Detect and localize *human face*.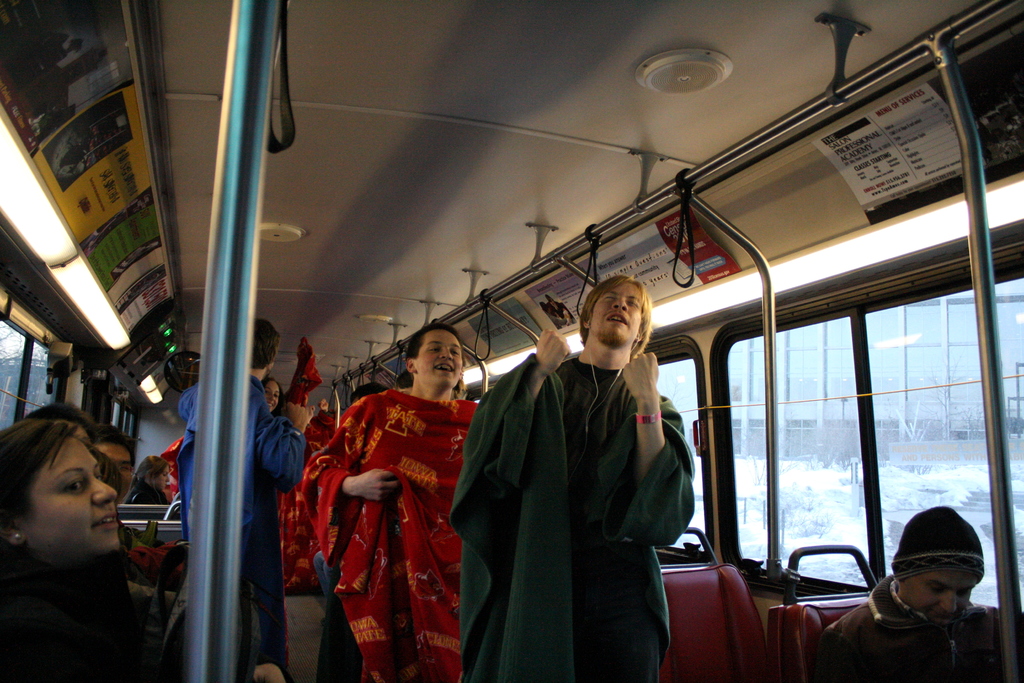
Localized at region(109, 445, 134, 494).
